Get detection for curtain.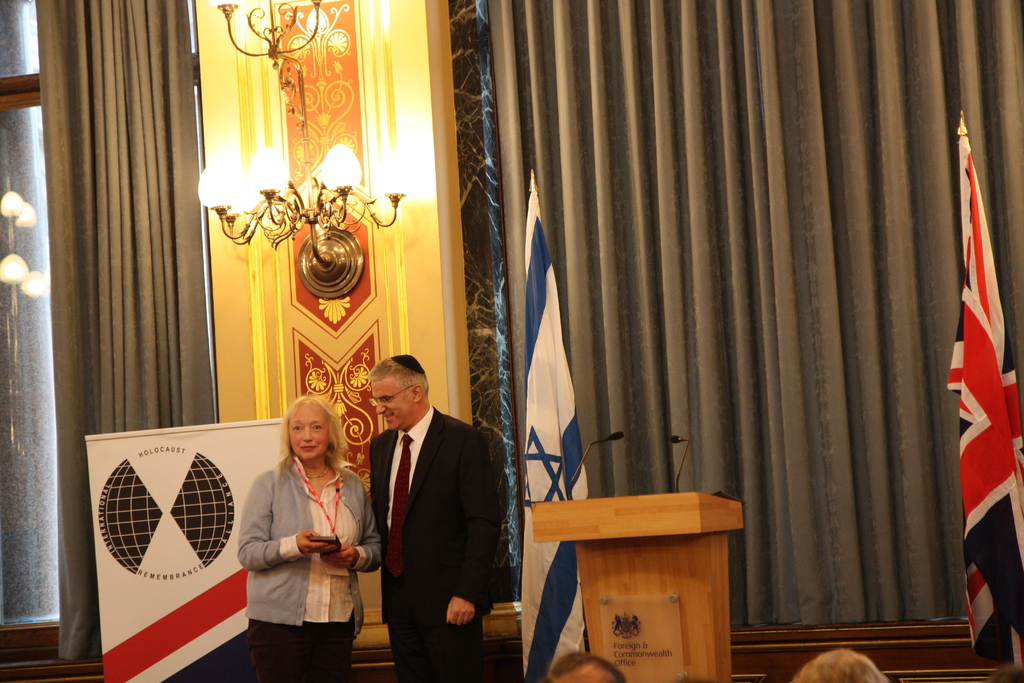
Detection: 32:0:217:659.
